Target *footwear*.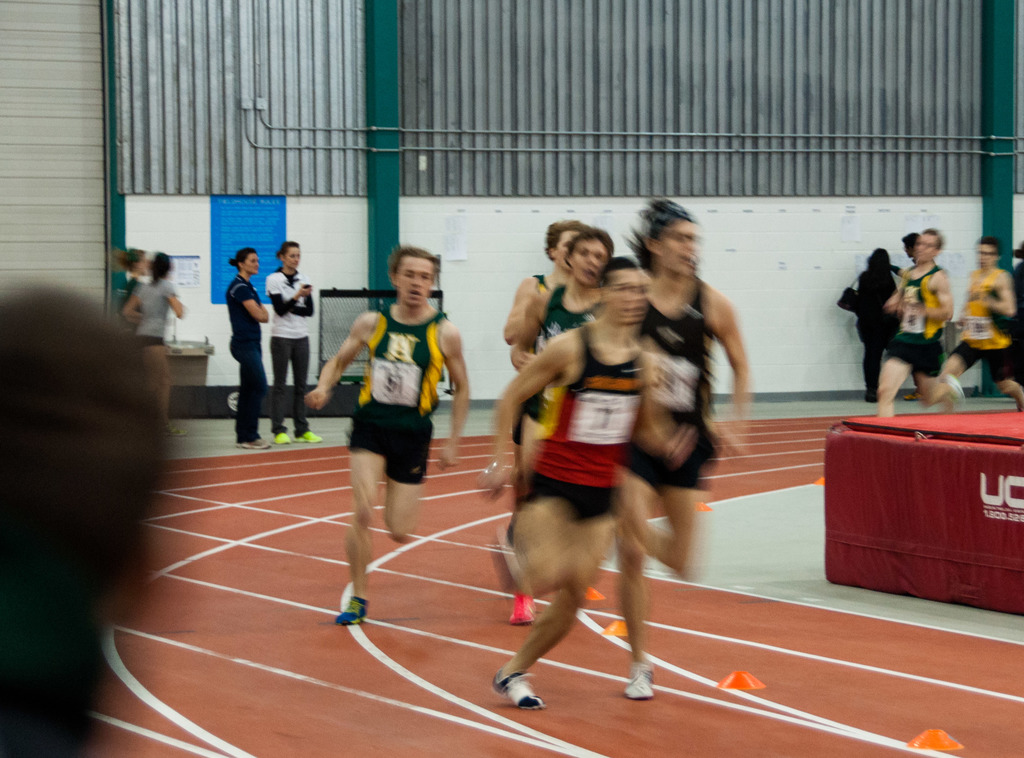
Target region: BBox(625, 660, 654, 706).
